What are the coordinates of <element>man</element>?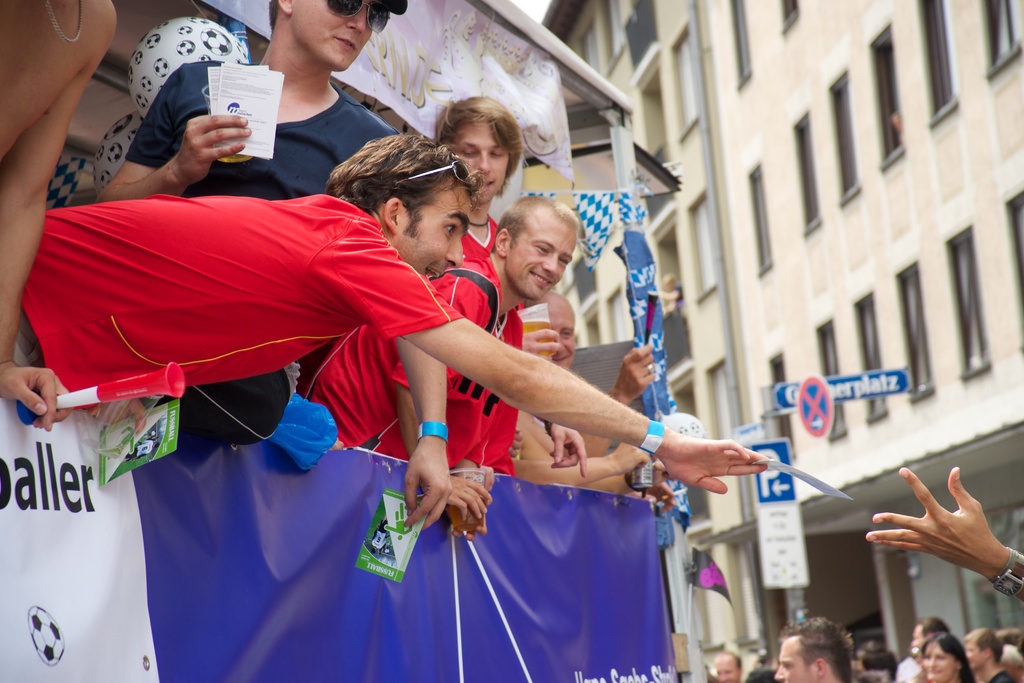
(708, 646, 743, 682).
